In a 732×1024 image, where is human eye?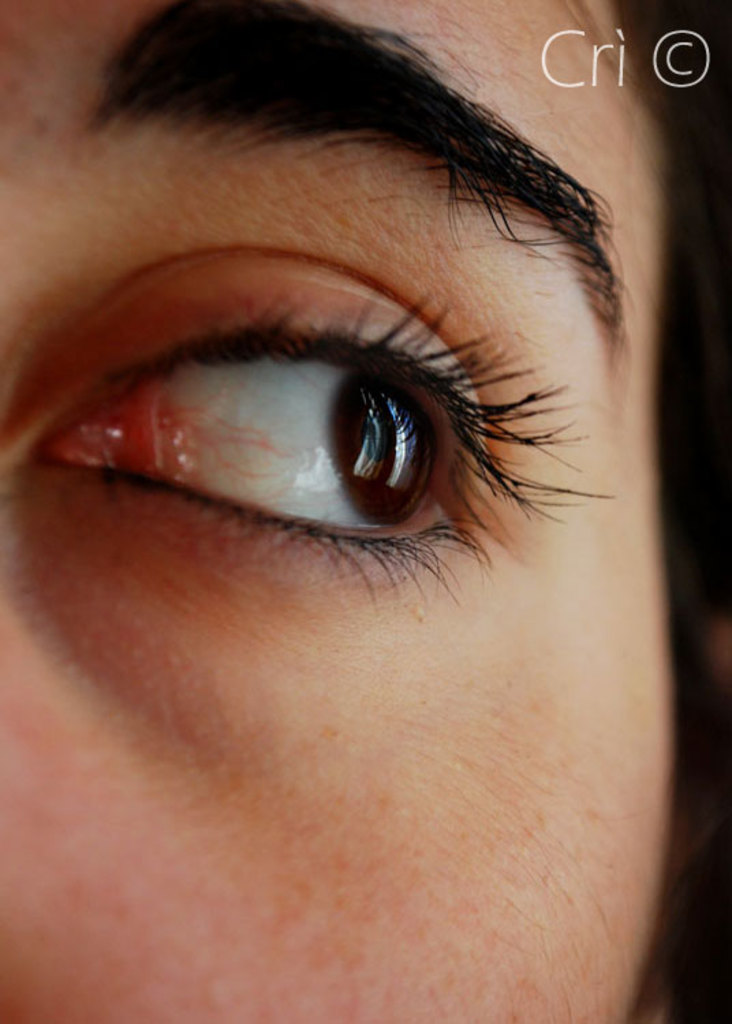
BBox(22, 253, 615, 612).
